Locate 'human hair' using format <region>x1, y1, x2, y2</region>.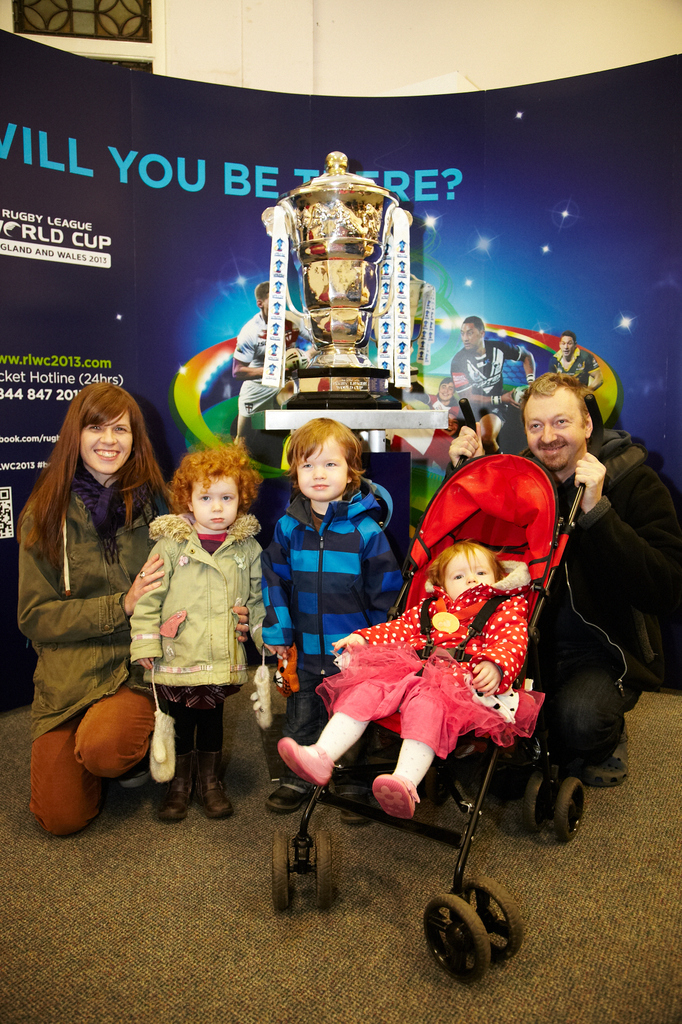
<region>463, 317, 482, 338</region>.
